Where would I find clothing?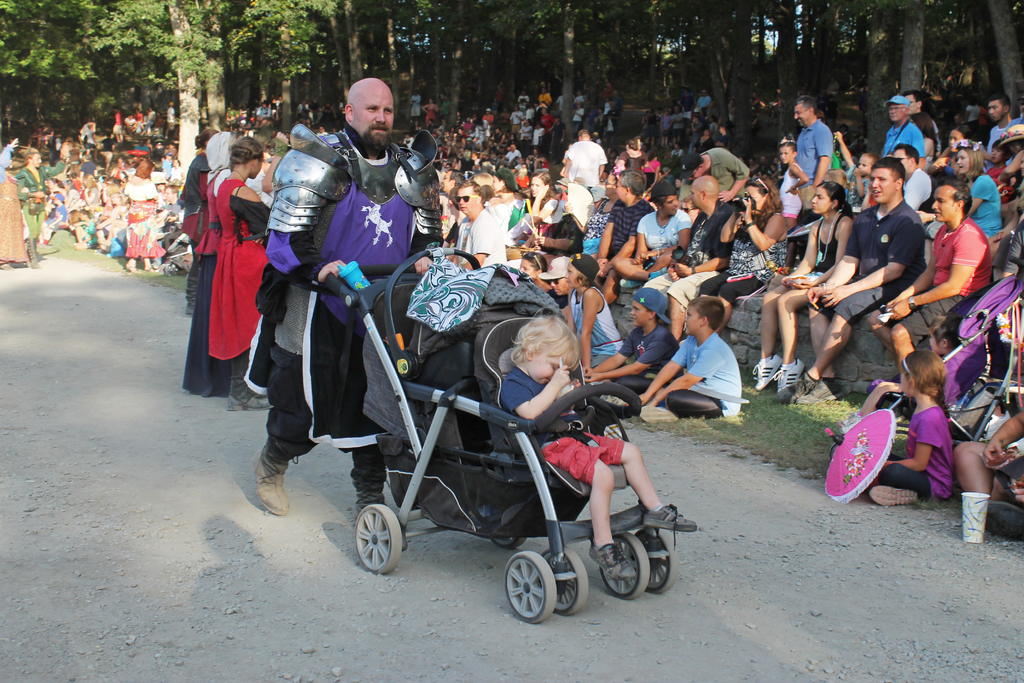
At [x1=636, y1=201, x2=692, y2=263].
